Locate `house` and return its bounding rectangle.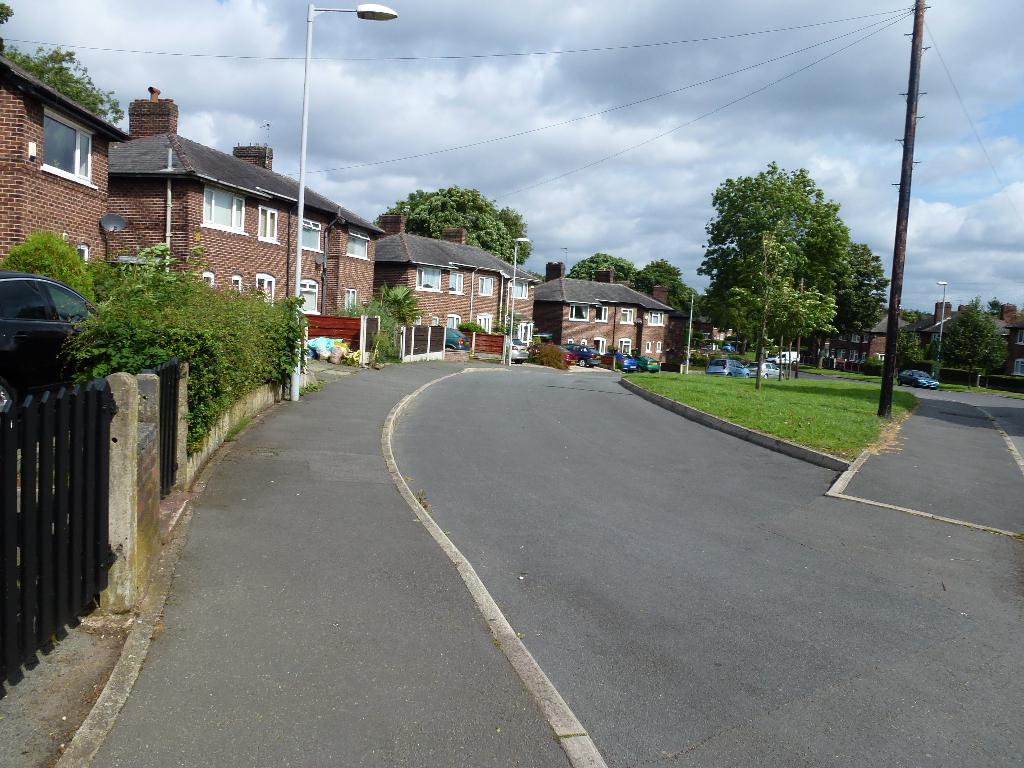
<box>919,305,1023,382</box>.
